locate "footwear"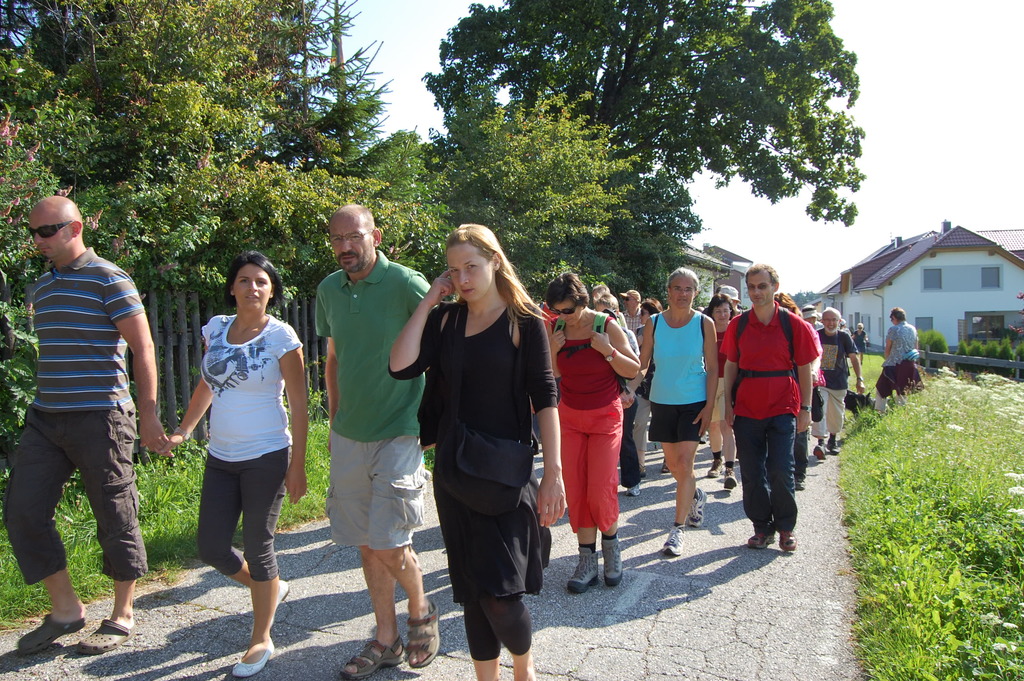
230/643/275/678
